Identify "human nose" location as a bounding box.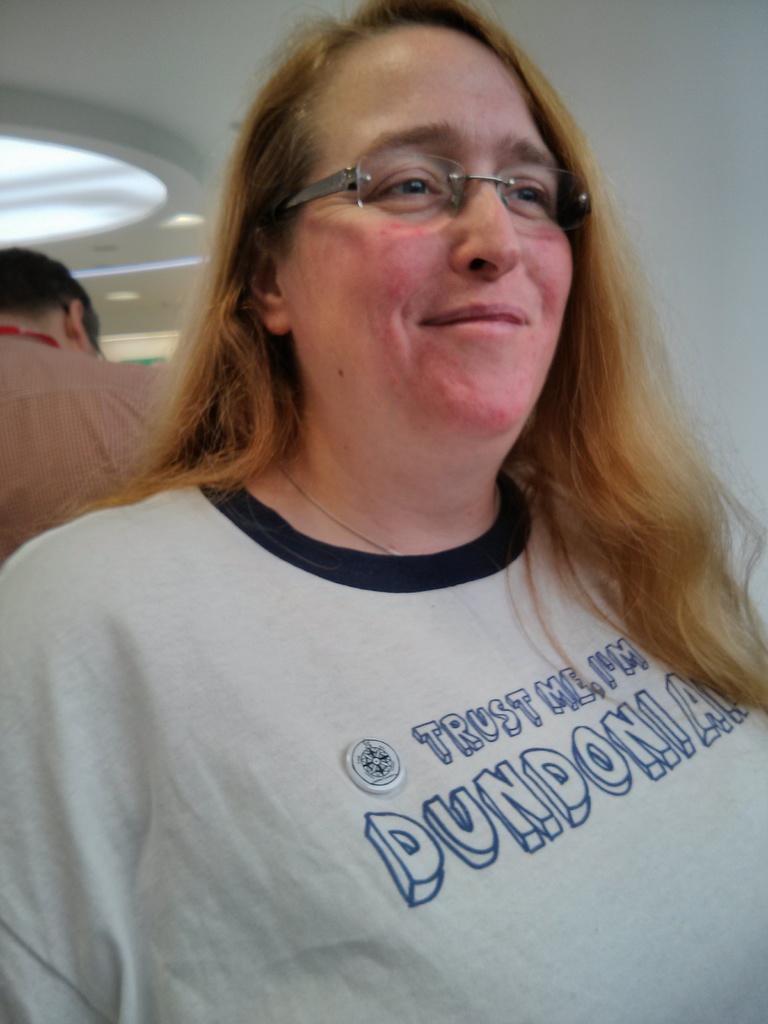
x1=446 y1=188 x2=528 y2=284.
